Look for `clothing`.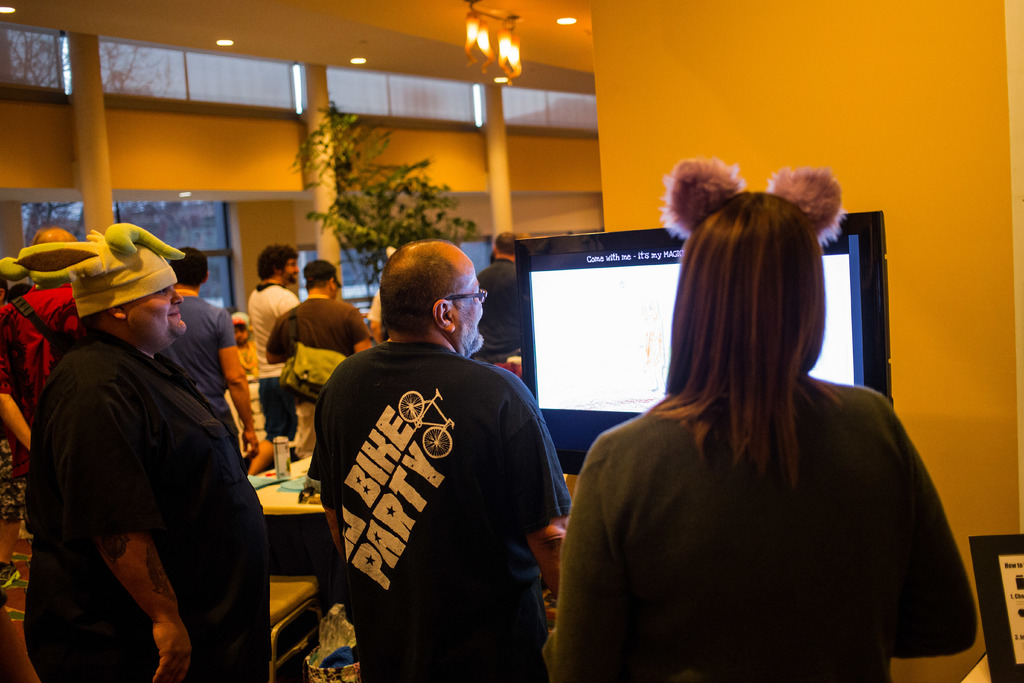
Found: [540,373,979,682].
